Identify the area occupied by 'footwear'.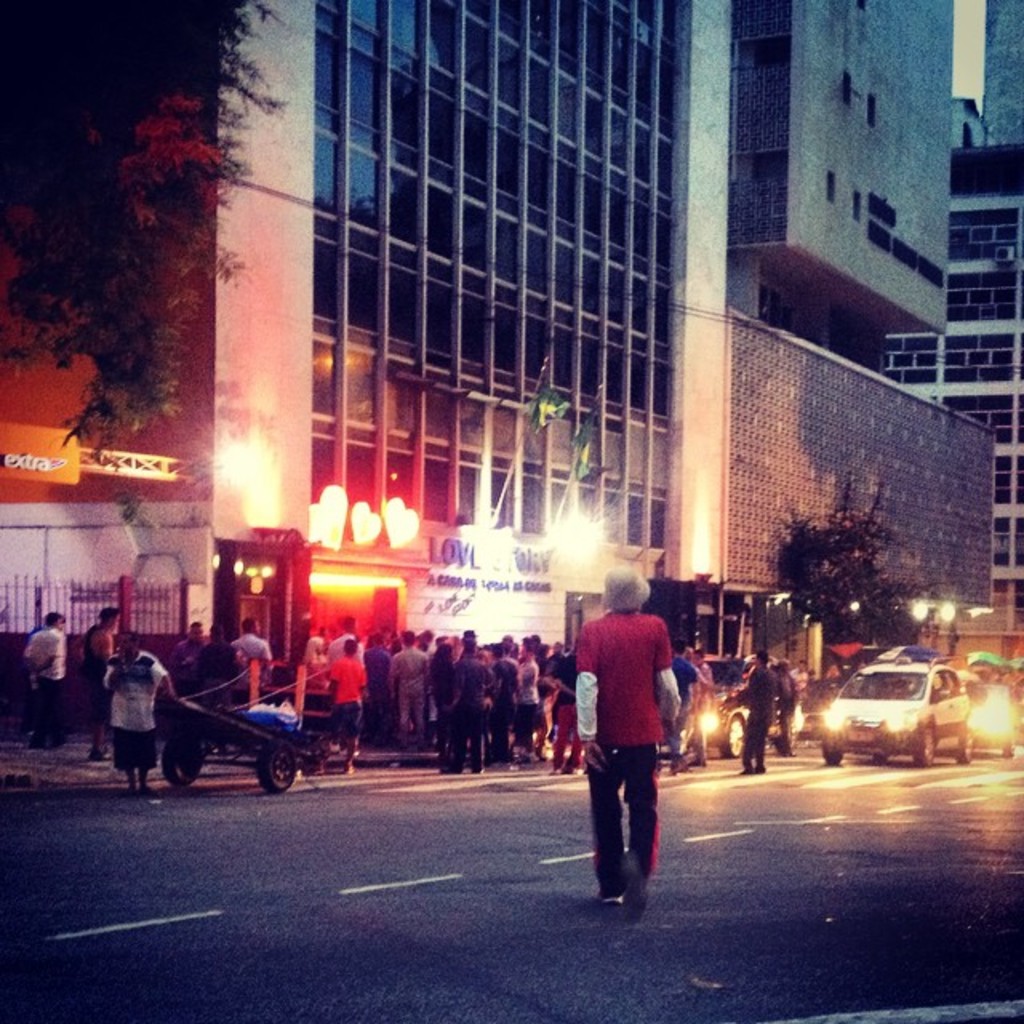
Area: {"x1": 616, "y1": 854, "x2": 645, "y2": 920}.
